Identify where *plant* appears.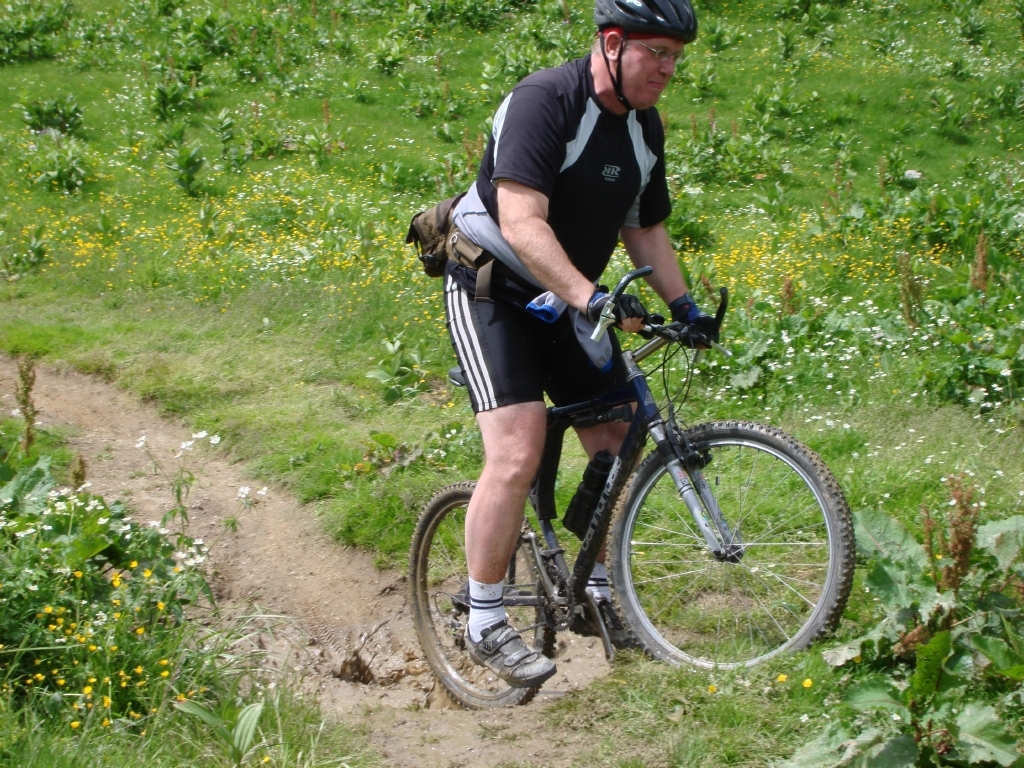
Appears at Rect(197, 94, 260, 163).
